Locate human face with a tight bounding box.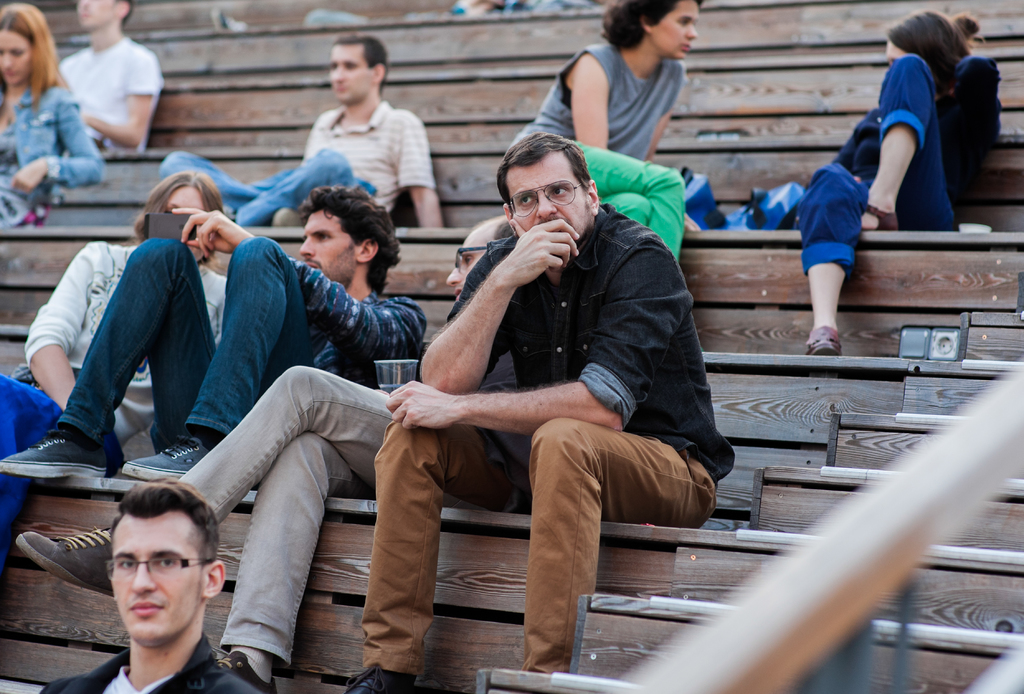
bbox=(164, 184, 209, 219).
